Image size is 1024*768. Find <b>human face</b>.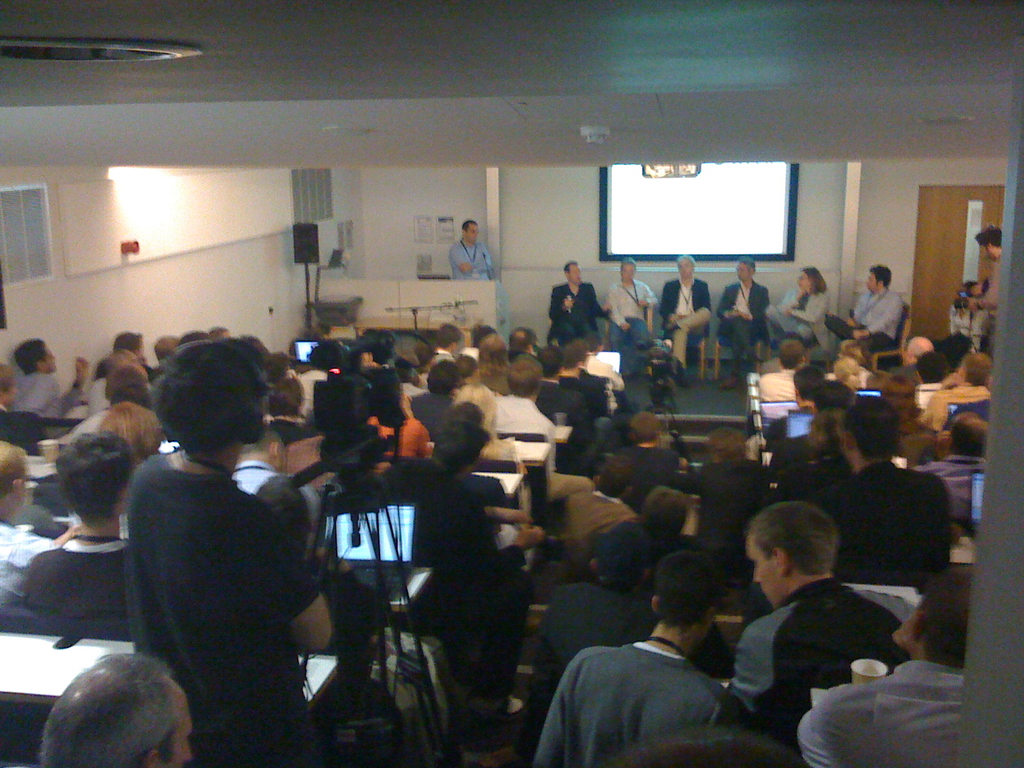
l=566, t=266, r=583, b=282.
